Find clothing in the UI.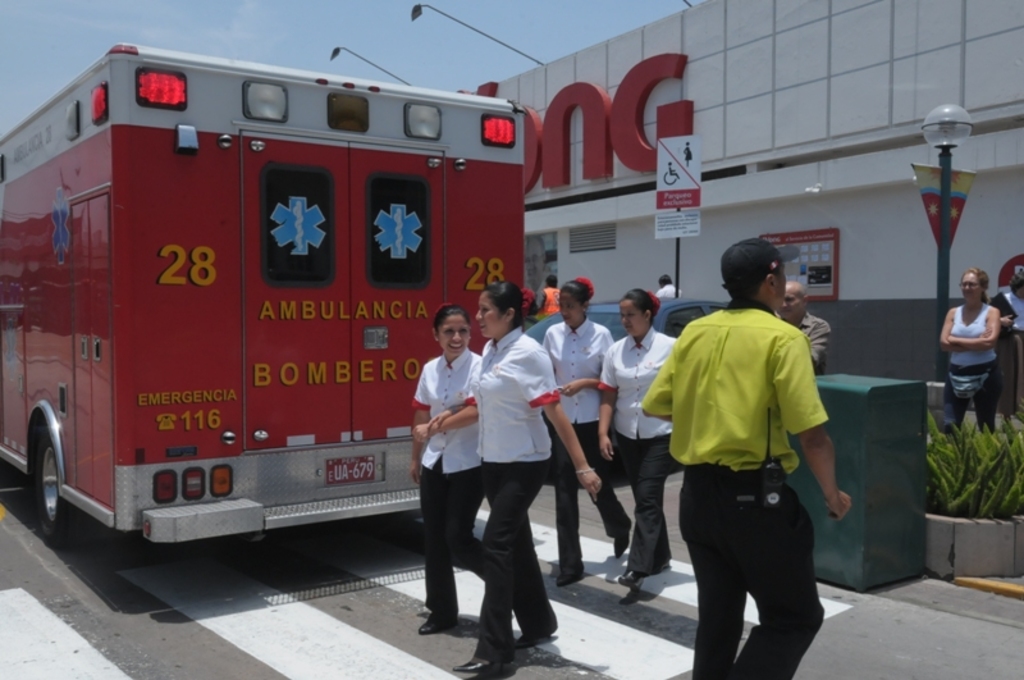
UI element at [479,321,554,670].
